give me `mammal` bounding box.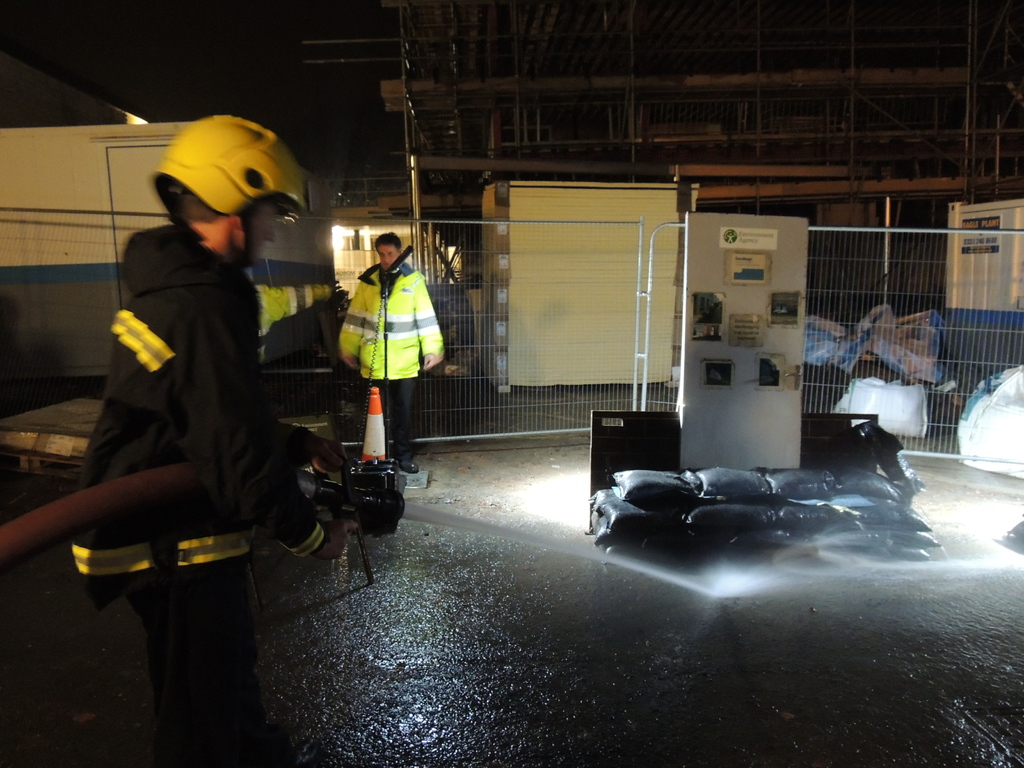
detection(317, 228, 438, 463).
